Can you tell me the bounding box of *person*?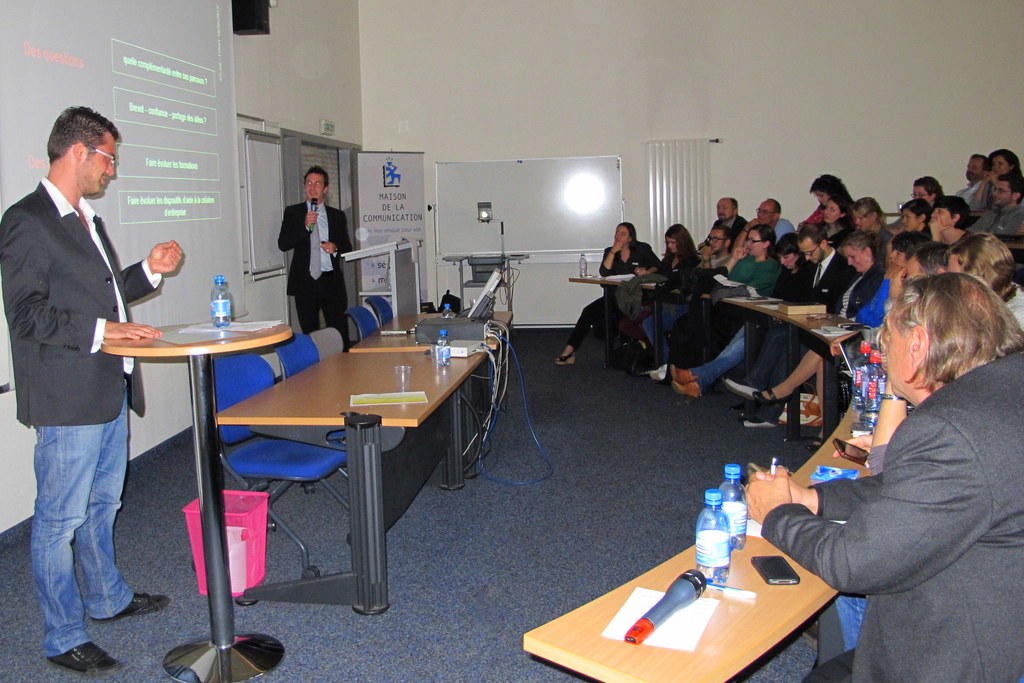
pyautogui.locateOnScreen(952, 150, 989, 211).
